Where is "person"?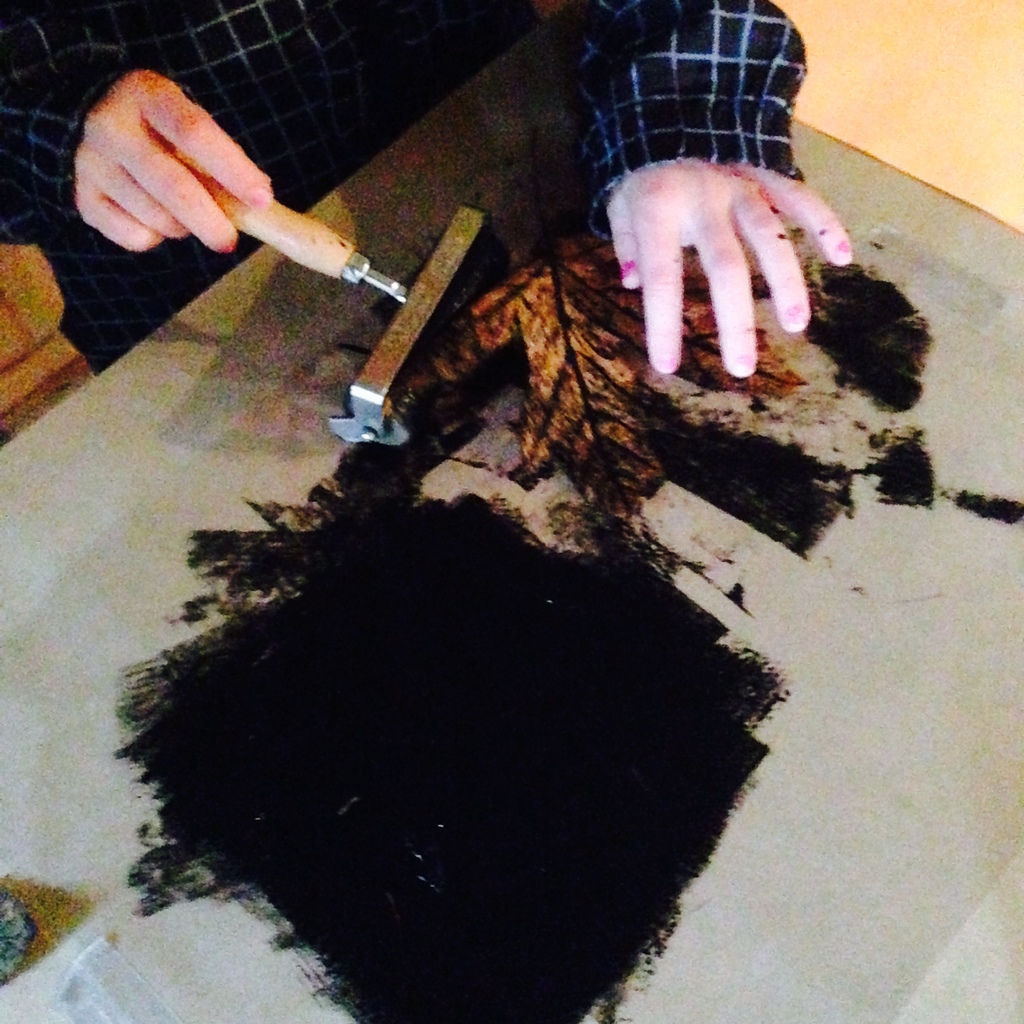
<box>0,0,856,395</box>.
